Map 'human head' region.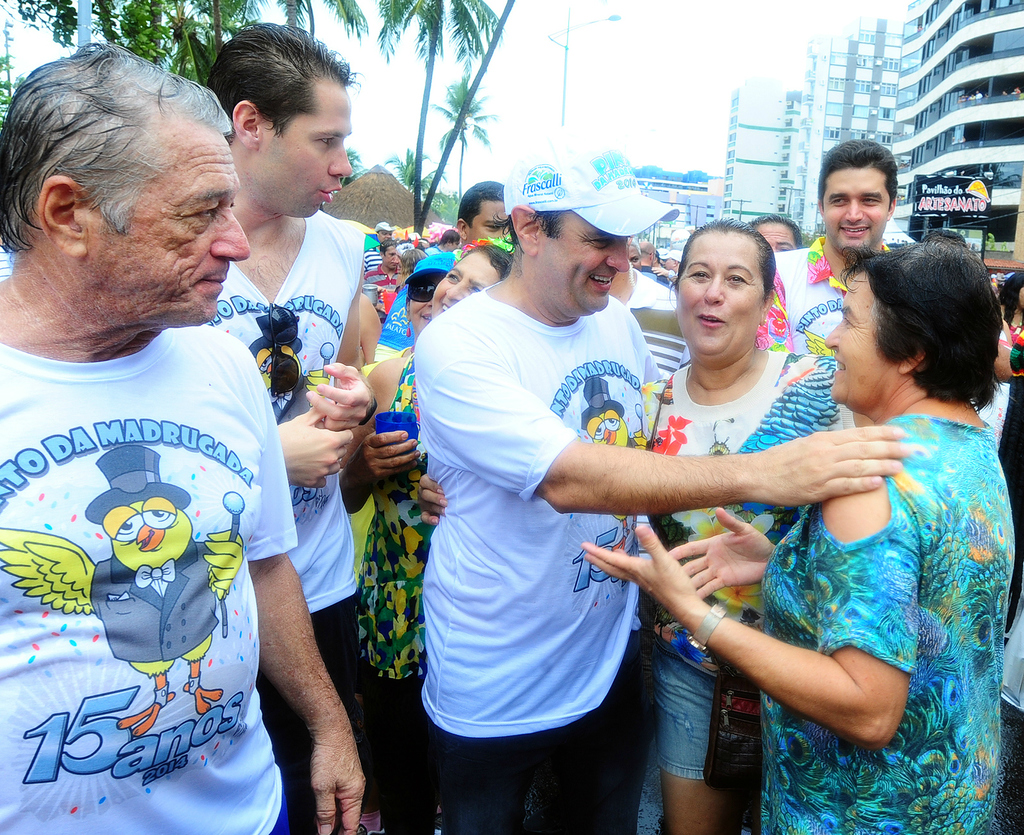
Mapped to (637, 241, 657, 268).
